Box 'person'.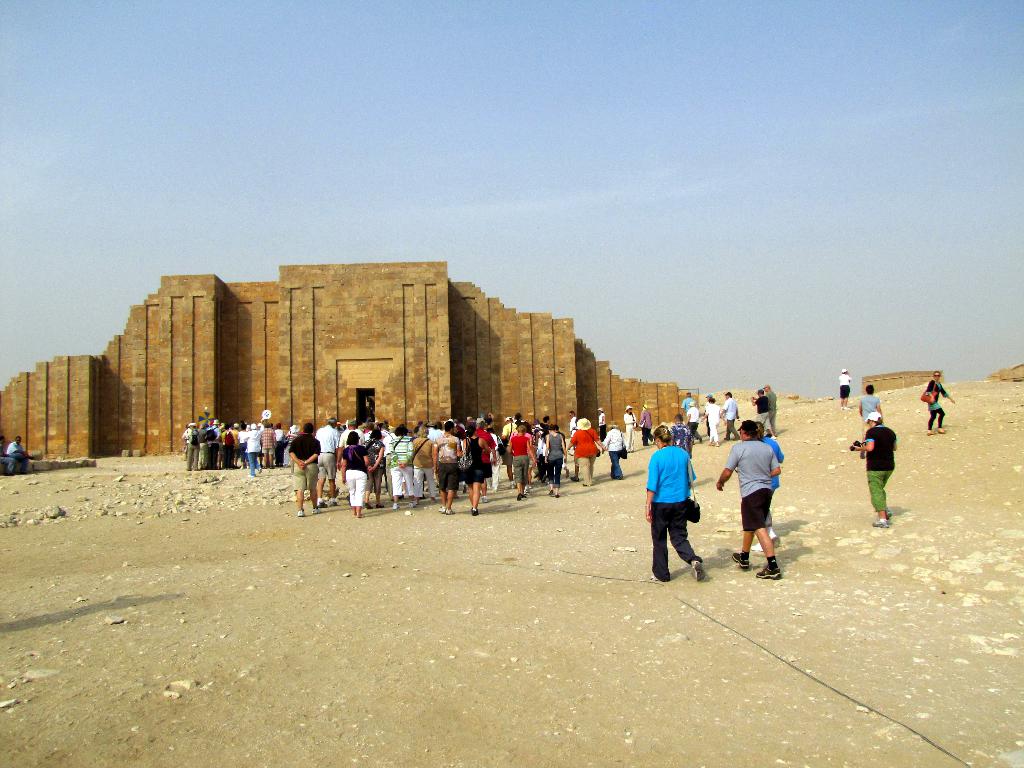
644:427:707:595.
